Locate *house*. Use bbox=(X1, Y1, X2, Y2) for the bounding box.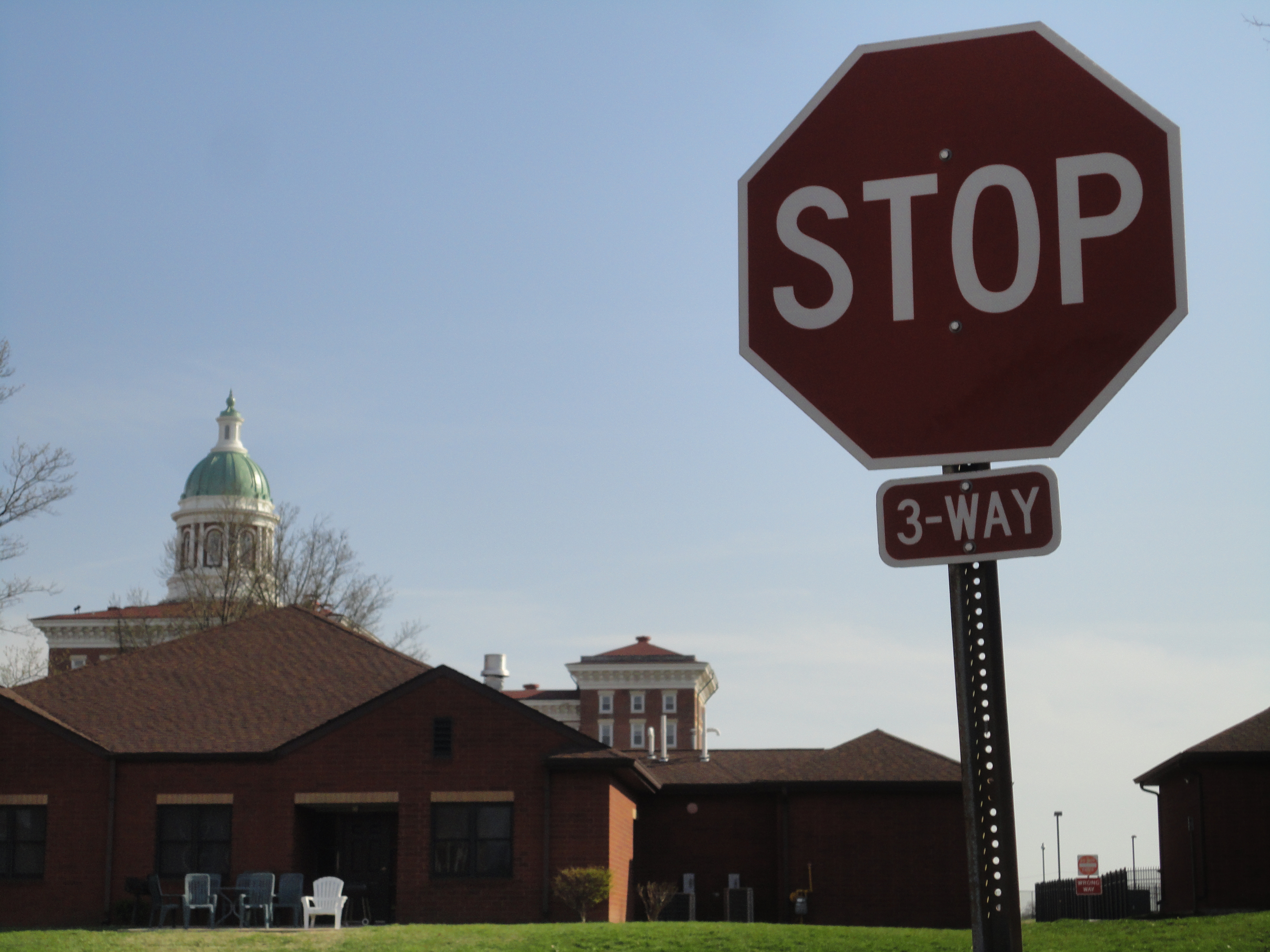
bbox=(337, 207, 373, 269).
